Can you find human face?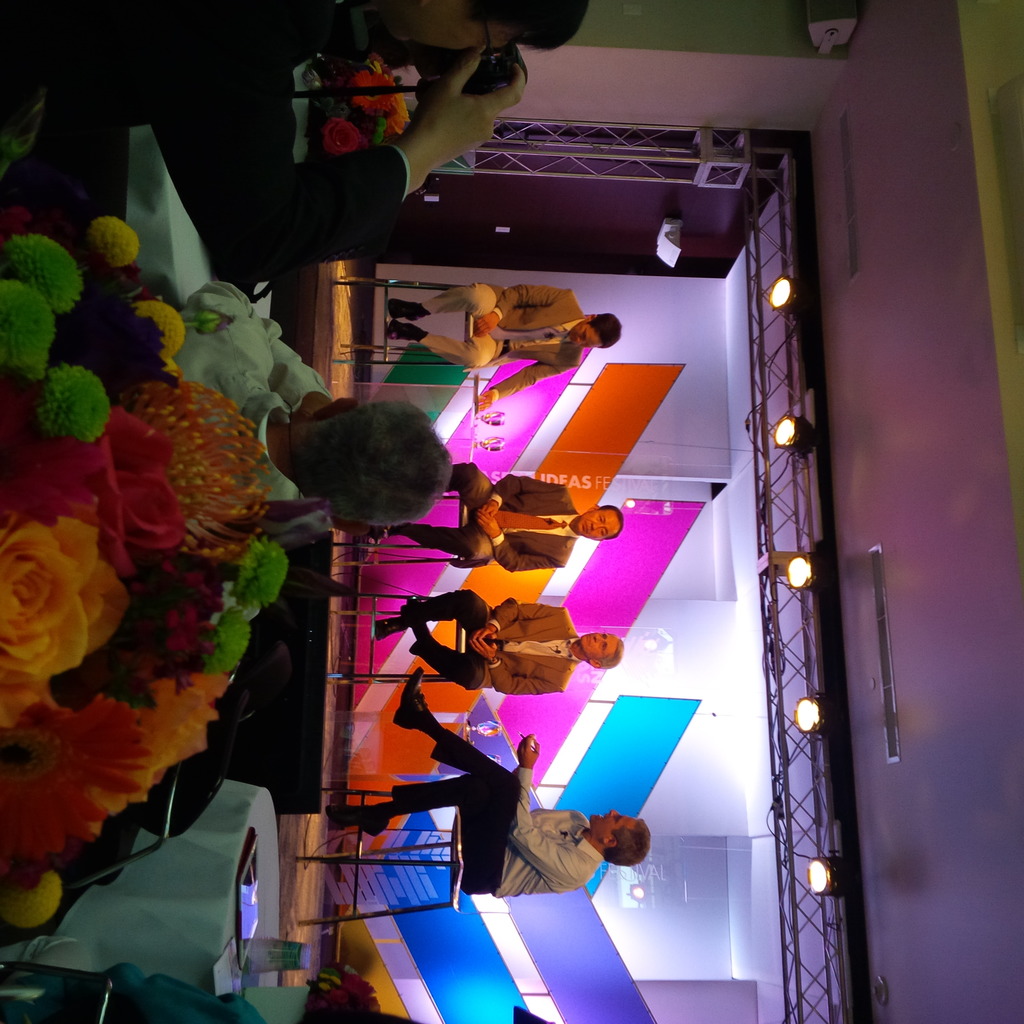
Yes, bounding box: detection(584, 808, 636, 841).
